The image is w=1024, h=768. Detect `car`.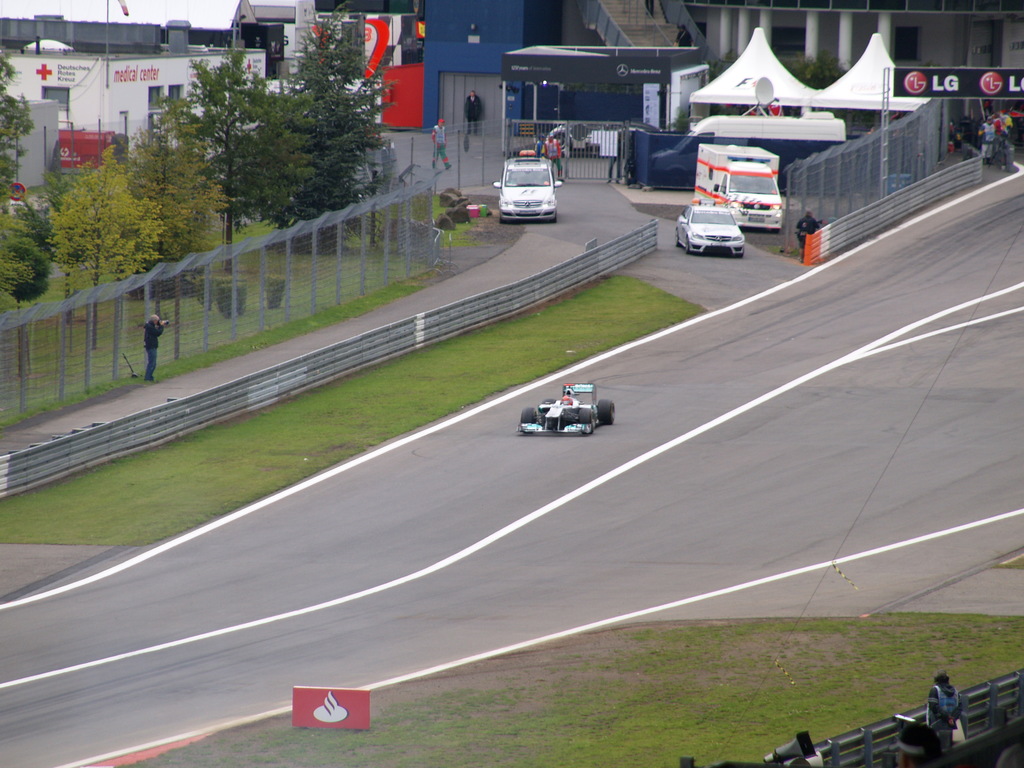
Detection: left=675, top=201, right=747, bottom=253.
